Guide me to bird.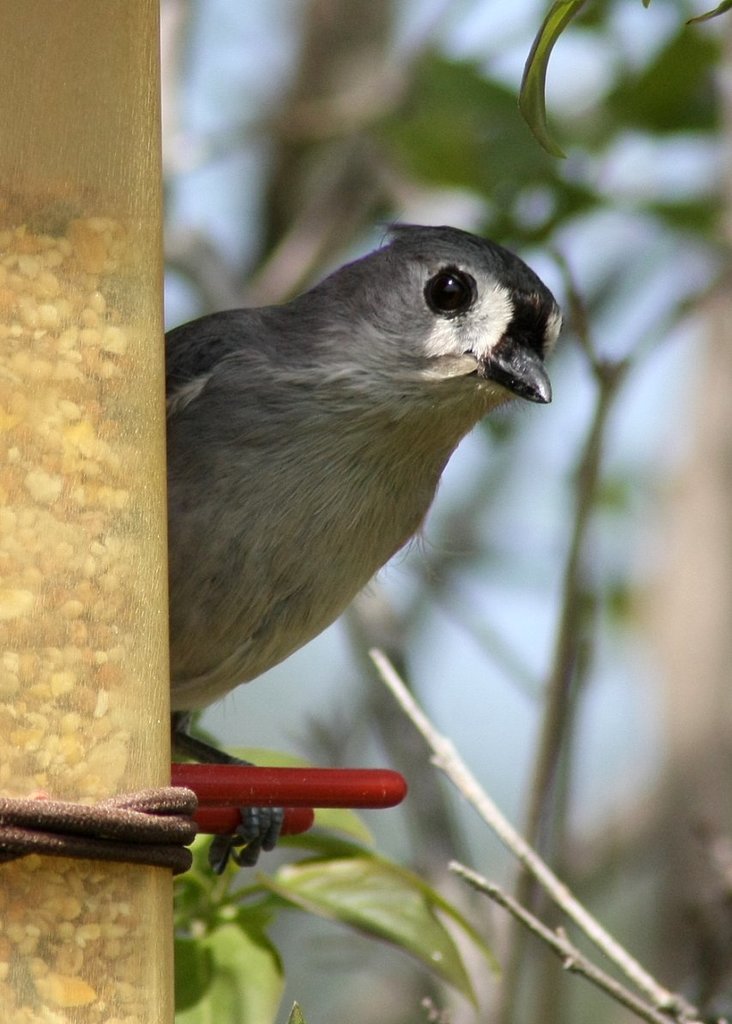
Guidance: box=[144, 258, 568, 767].
